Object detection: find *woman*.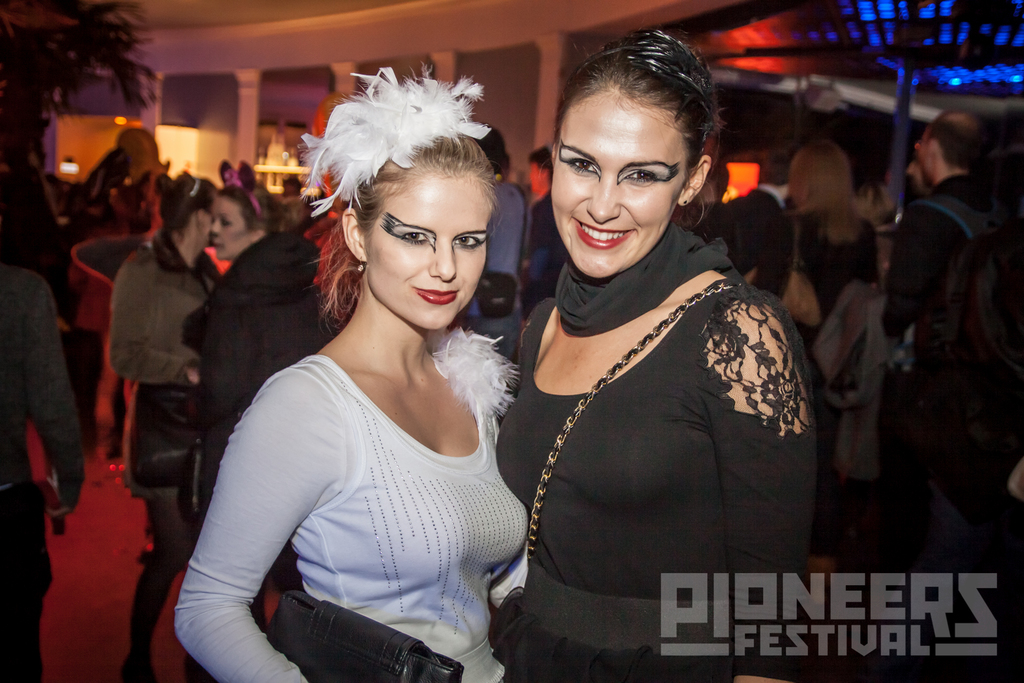
(173, 154, 328, 682).
